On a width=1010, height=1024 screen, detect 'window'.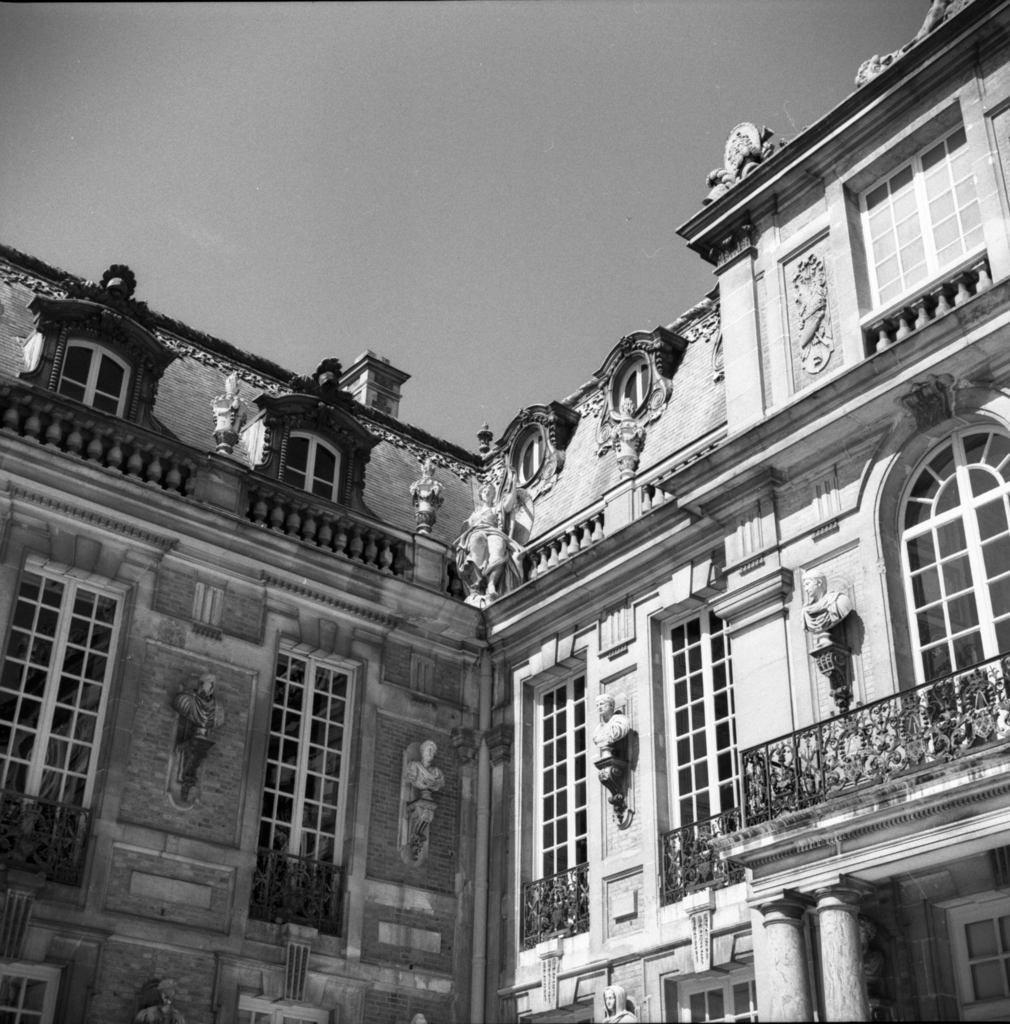
[60,333,130,421].
